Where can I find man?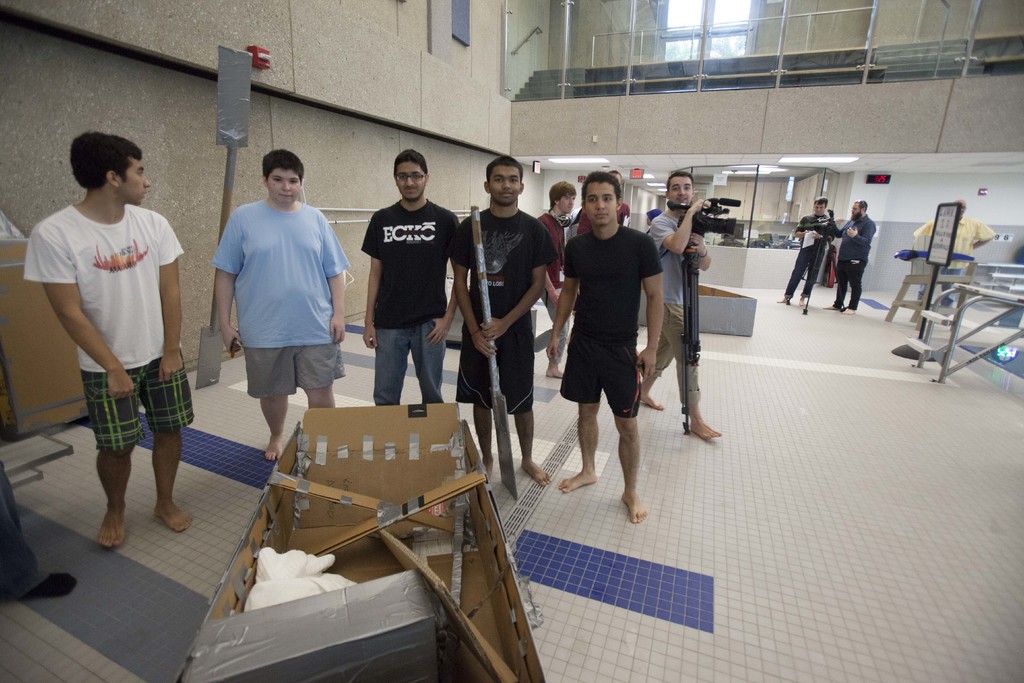
You can find it at {"x1": 833, "y1": 198, "x2": 876, "y2": 310}.
